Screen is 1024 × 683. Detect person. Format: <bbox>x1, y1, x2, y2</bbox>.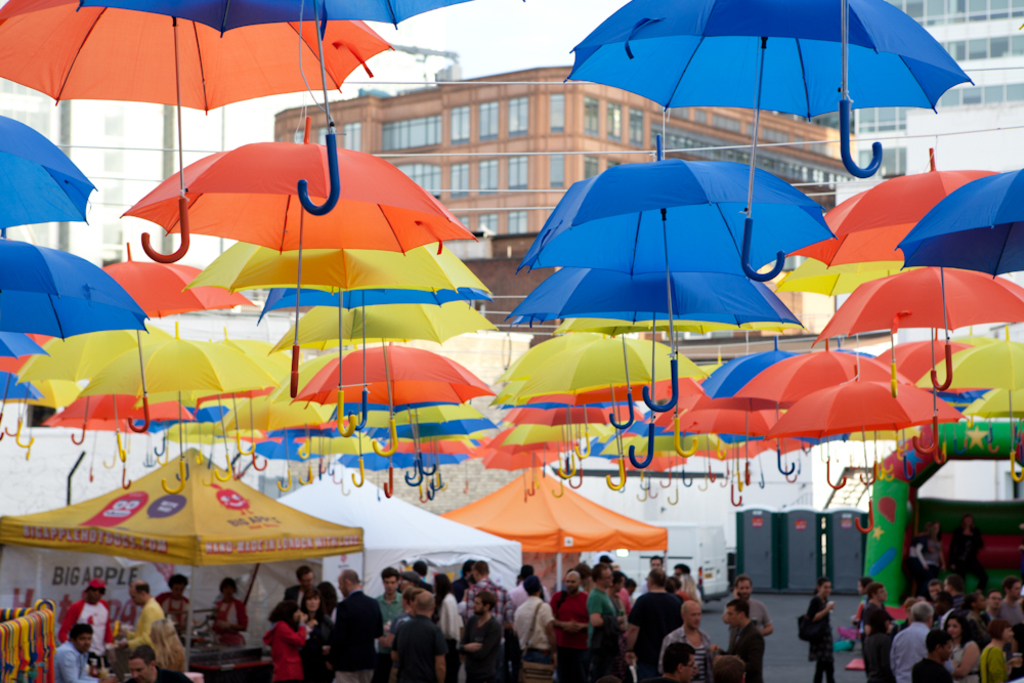
<bbox>55, 621, 91, 682</bbox>.
